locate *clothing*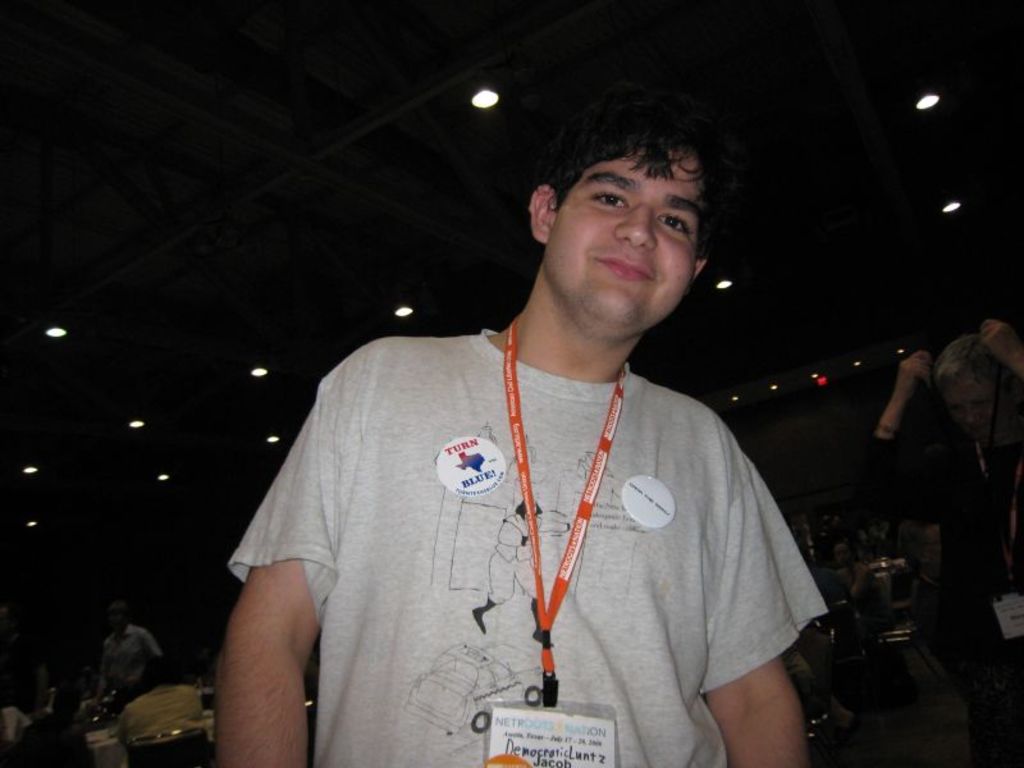
left=114, top=682, right=210, bottom=736
